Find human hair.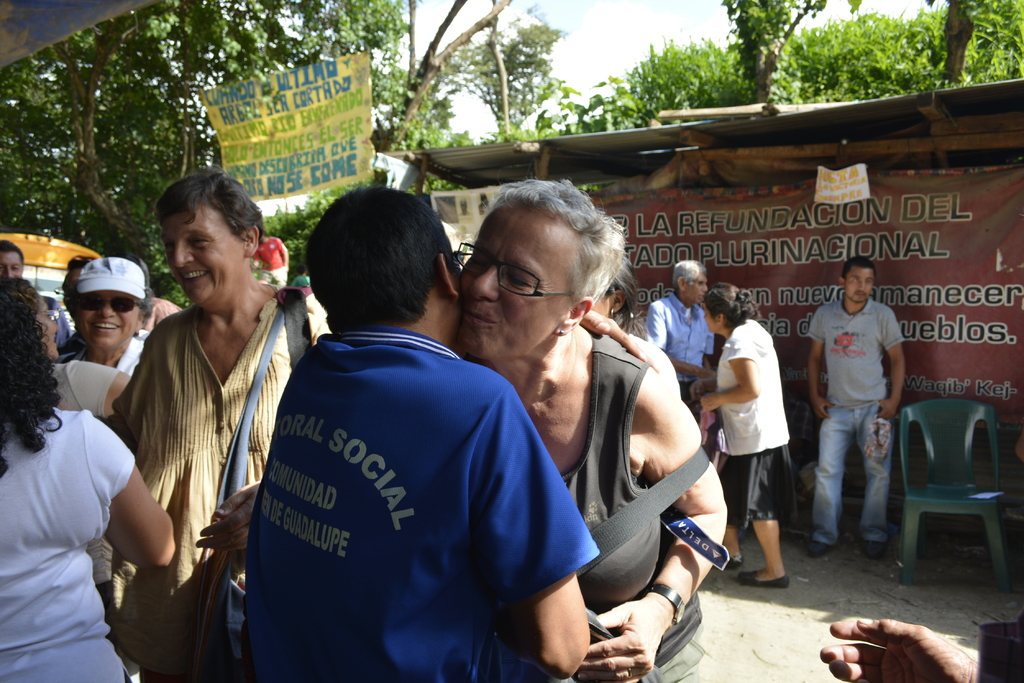
[0,277,56,479].
